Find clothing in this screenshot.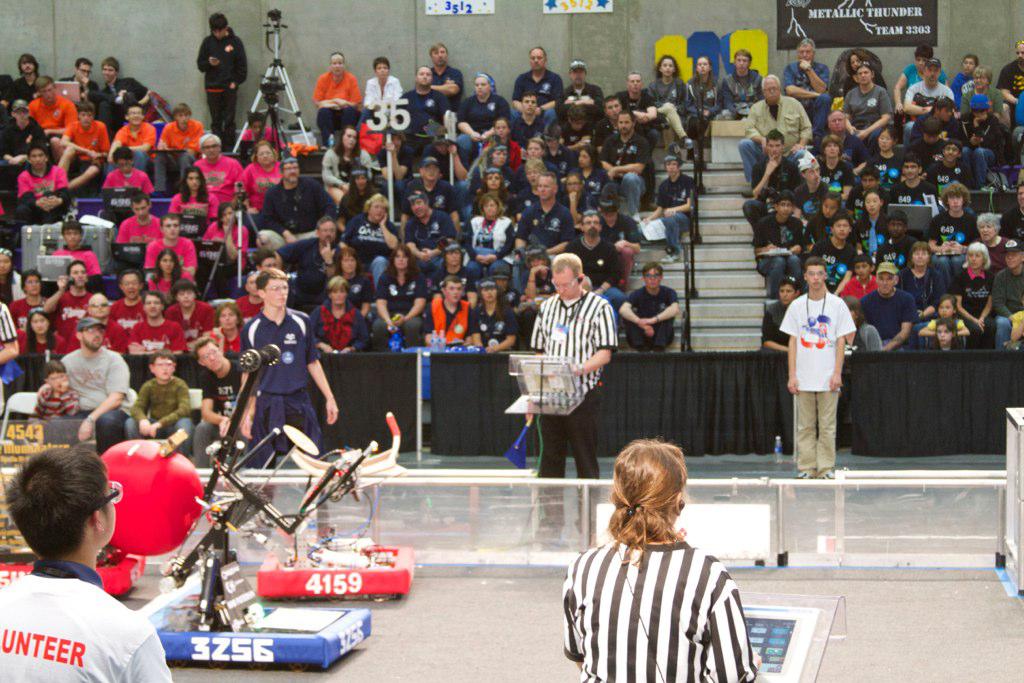
The bounding box for clothing is bbox=(547, 138, 573, 187).
